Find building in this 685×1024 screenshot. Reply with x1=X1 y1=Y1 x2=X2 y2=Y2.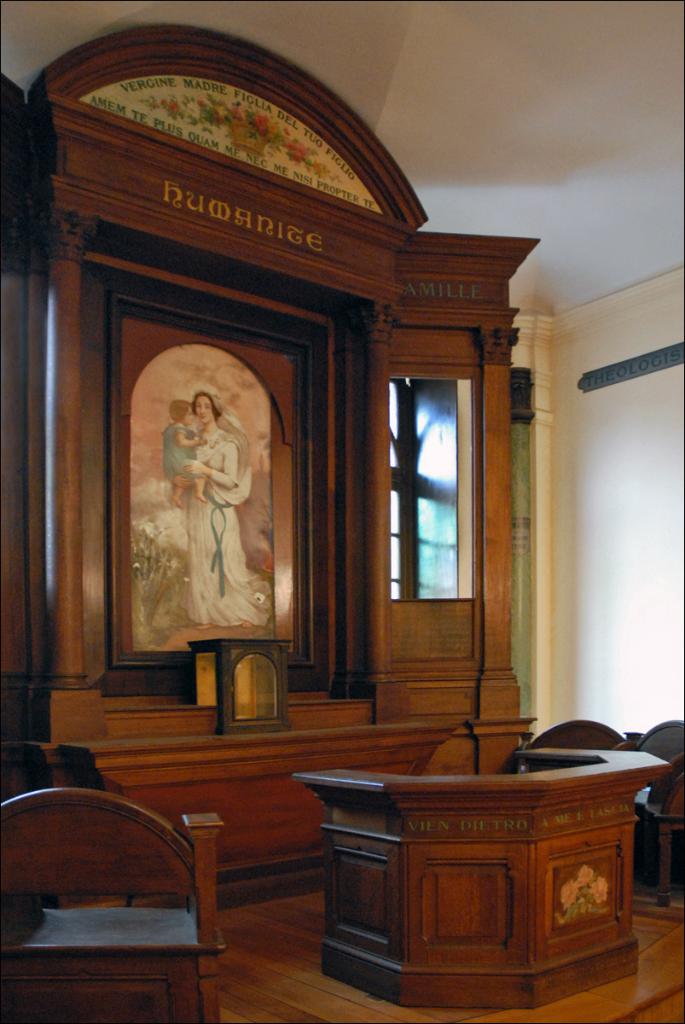
x1=0 y1=0 x2=684 y2=1023.
